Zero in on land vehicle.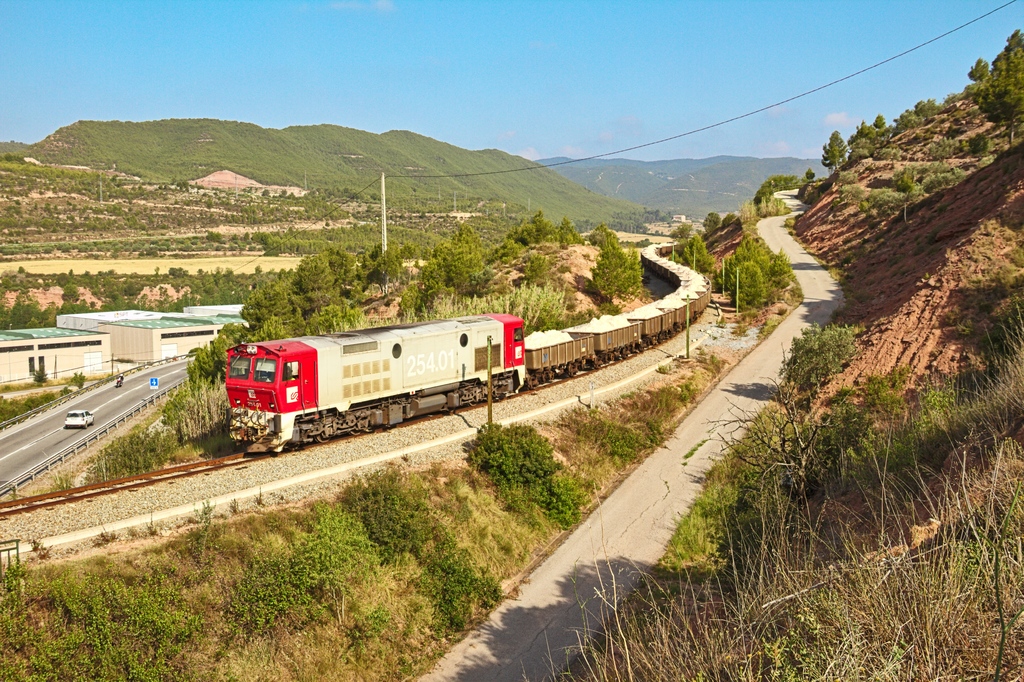
Zeroed in: (224,240,709,453).
